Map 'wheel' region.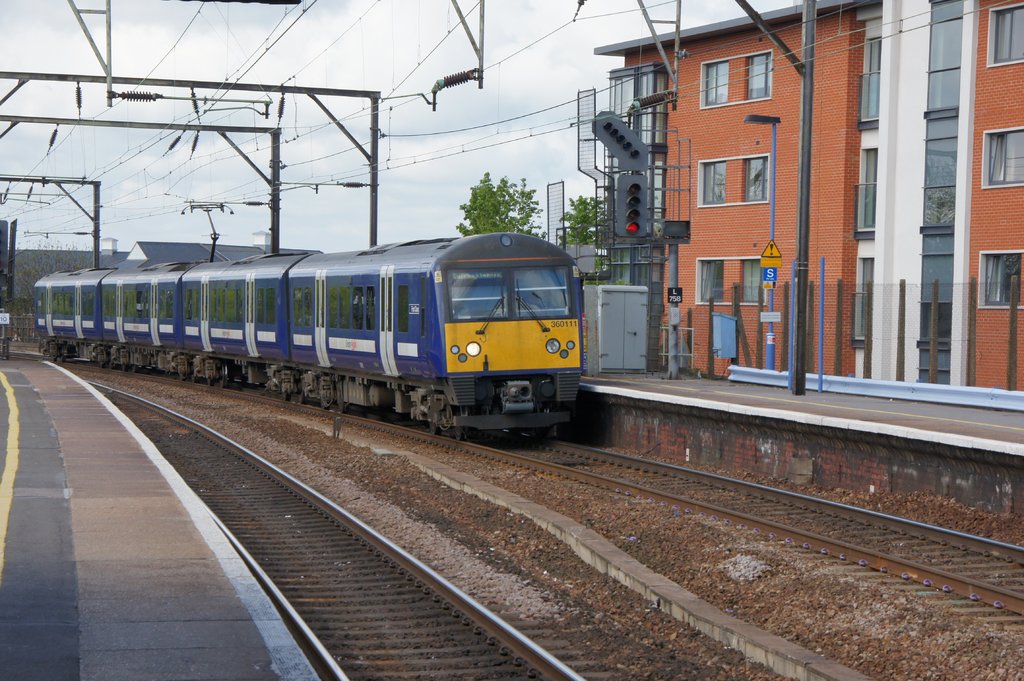
Mapped to BBox(132, 362, 136, 370).
